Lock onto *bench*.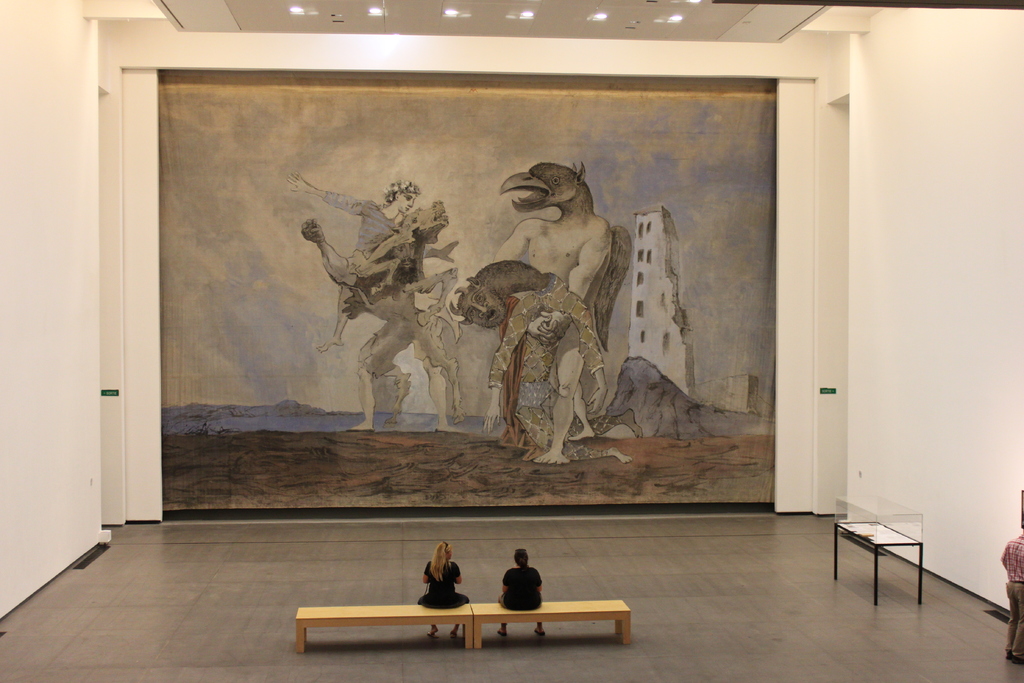
Locked: crop(472, 598, 629, 654).
